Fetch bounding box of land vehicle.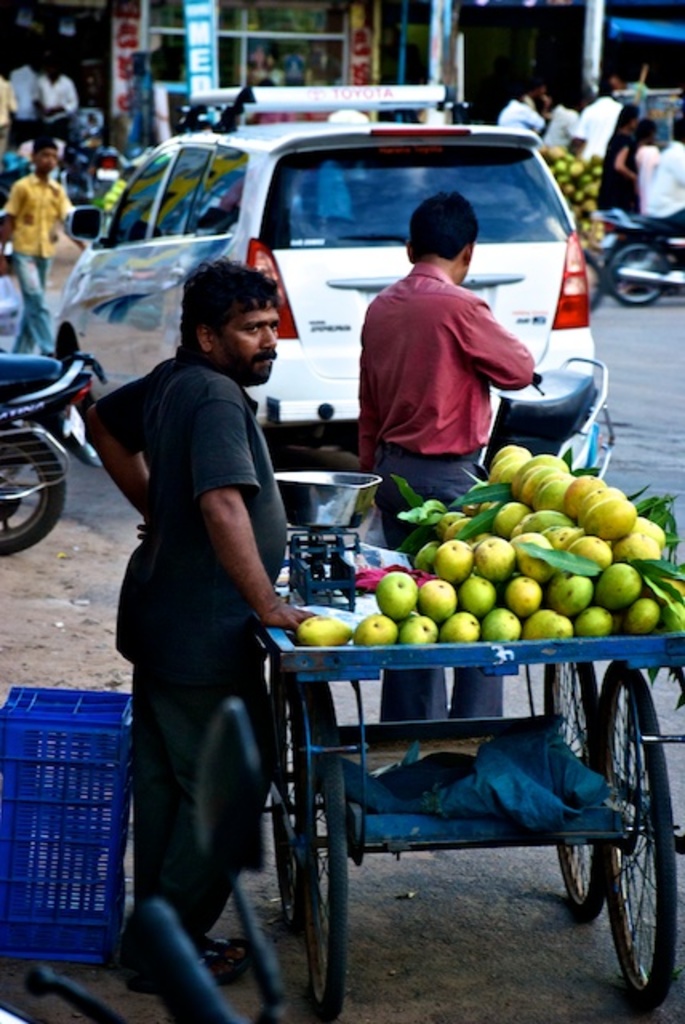
Bbox: rect(259, 528, 683, 1022).
